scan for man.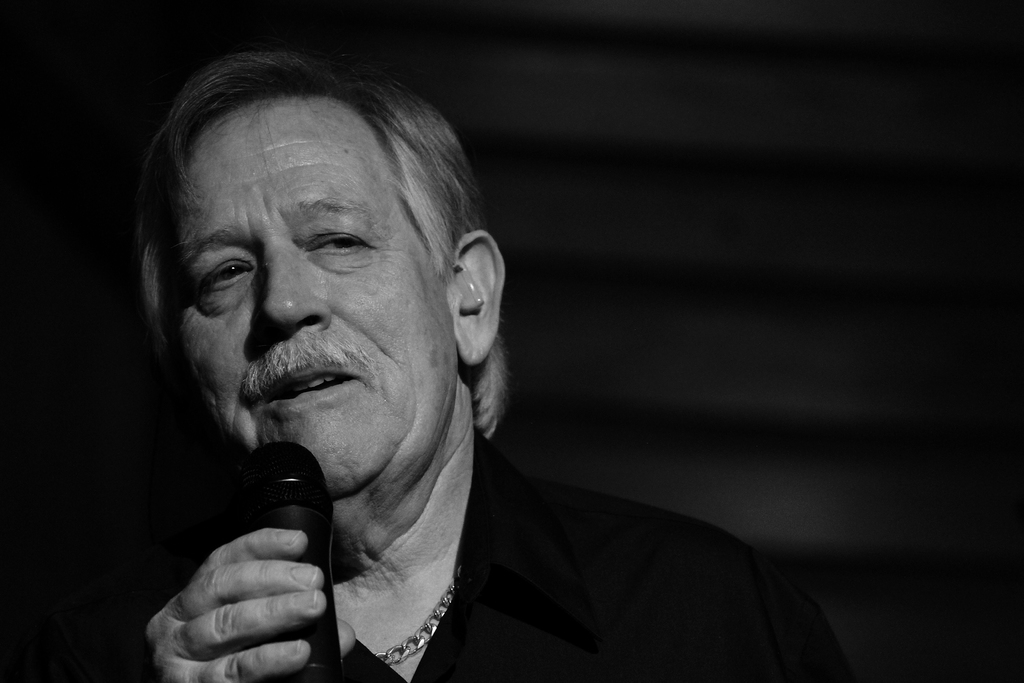
Scan result: [left=60, top=69, right=844, bottom=679].
